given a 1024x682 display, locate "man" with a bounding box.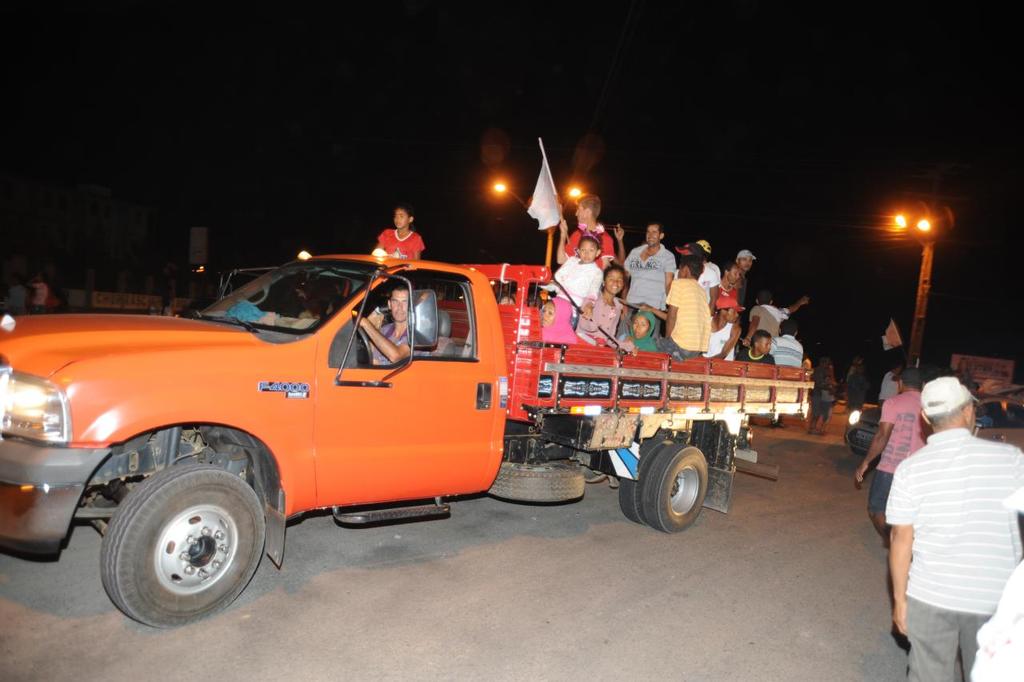
Located: 662,255,710,359.
